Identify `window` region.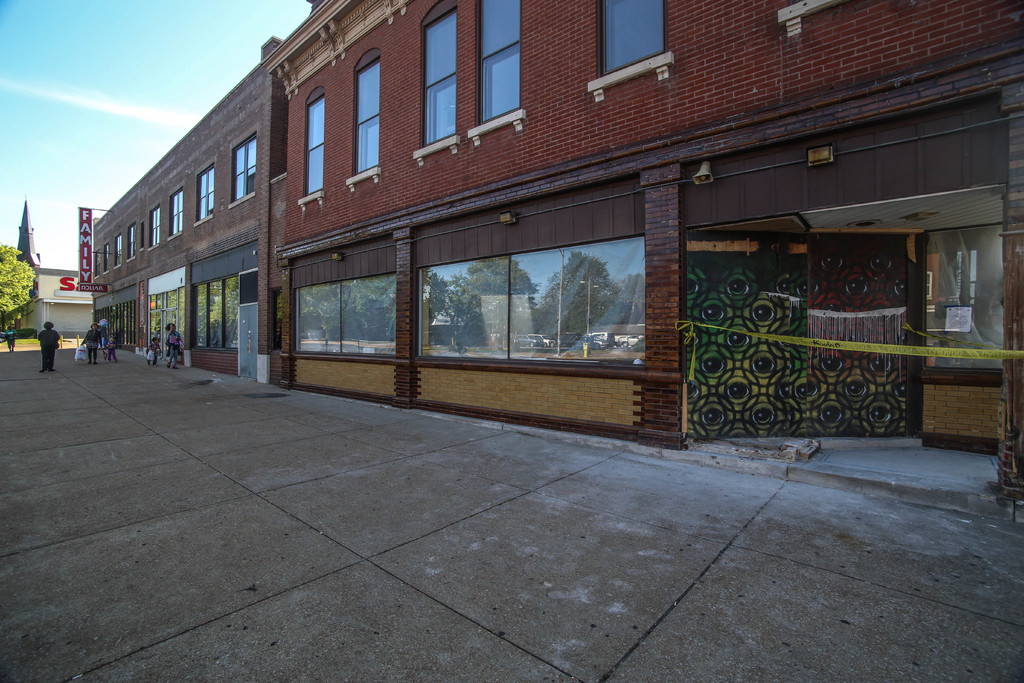
Region: x1=598, y1=0, x2=662, y2=78.
